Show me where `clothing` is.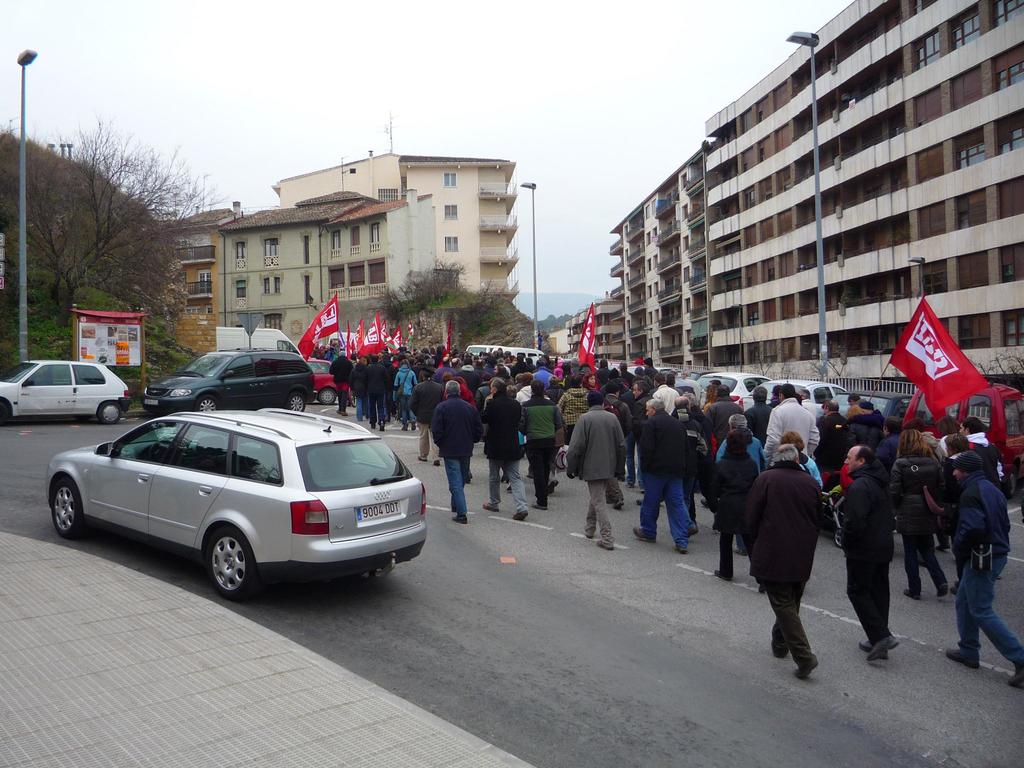
`clothing` is at <bbox>667, 404, 708, 509</bbox>.
